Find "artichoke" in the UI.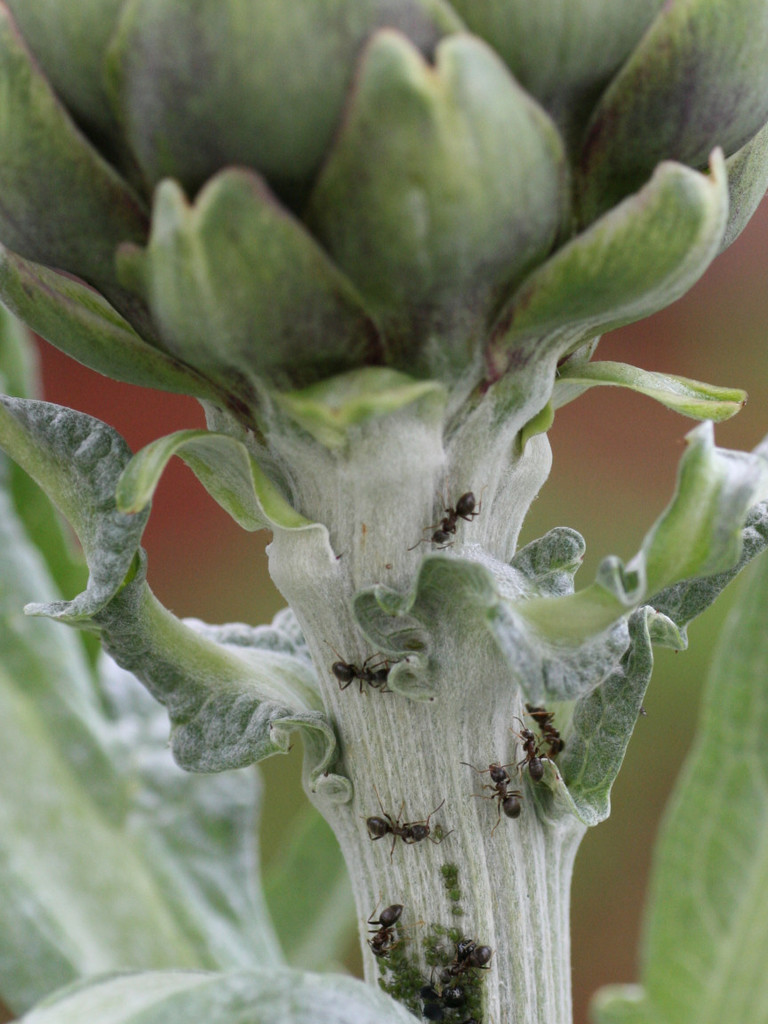
UI element at x1=0, y1=0, x2=767, y2=496.
